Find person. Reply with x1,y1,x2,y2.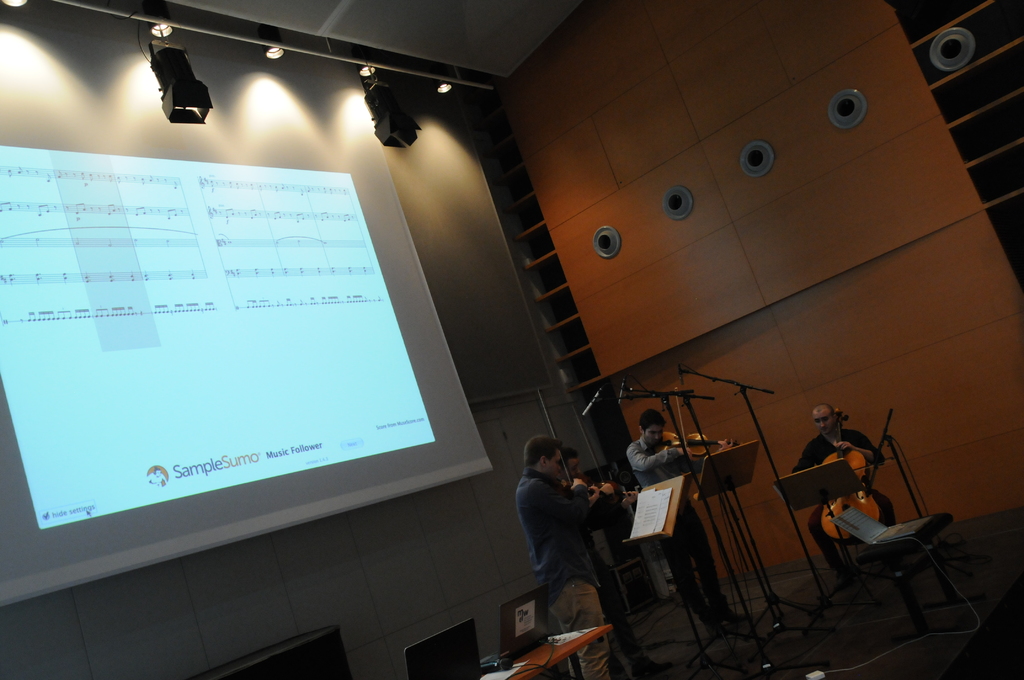
523,426,618,654.
